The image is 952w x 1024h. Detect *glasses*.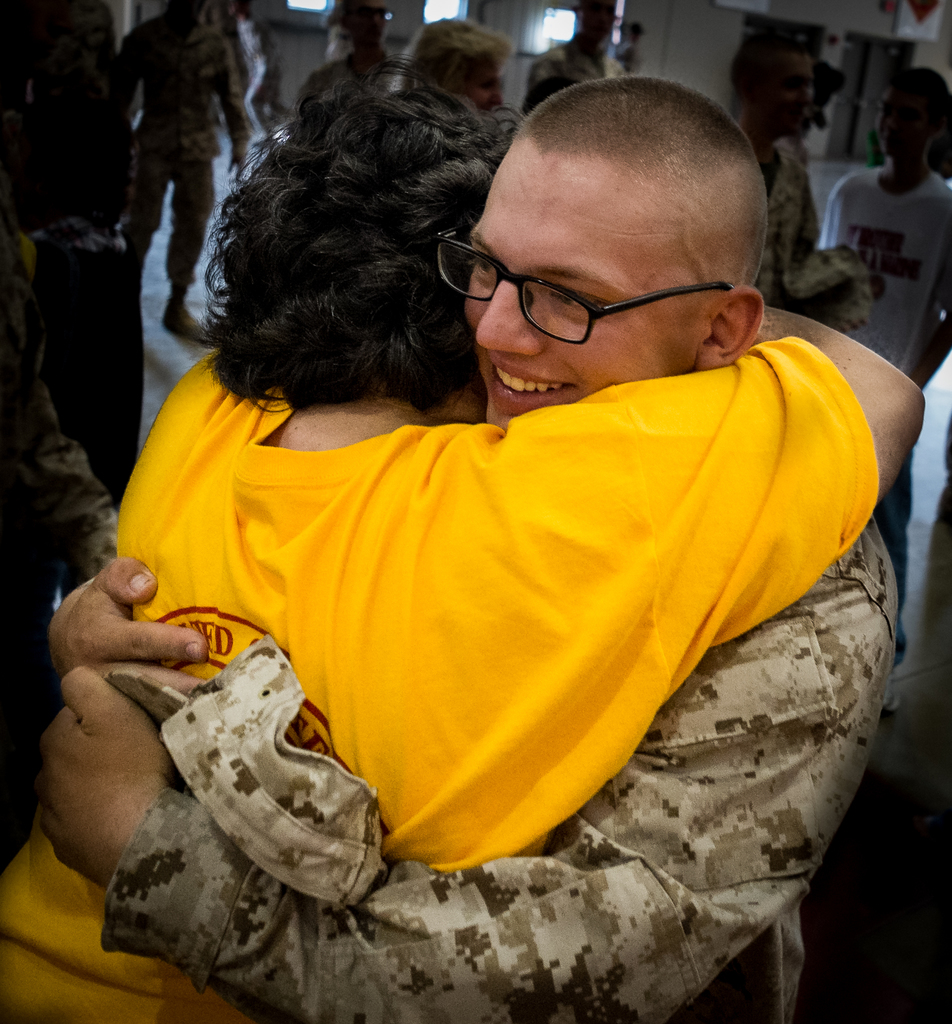
Detection: (left=415, top=255, right=745, bottom=349).
